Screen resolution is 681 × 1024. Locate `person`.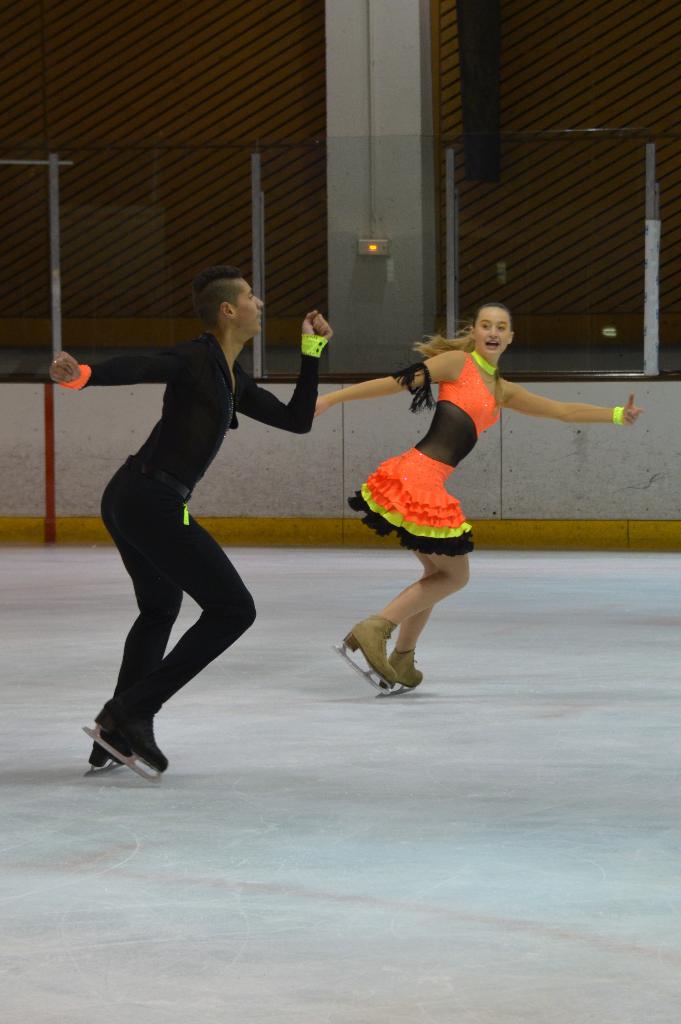
BBox(312, 295, 641, 691).
